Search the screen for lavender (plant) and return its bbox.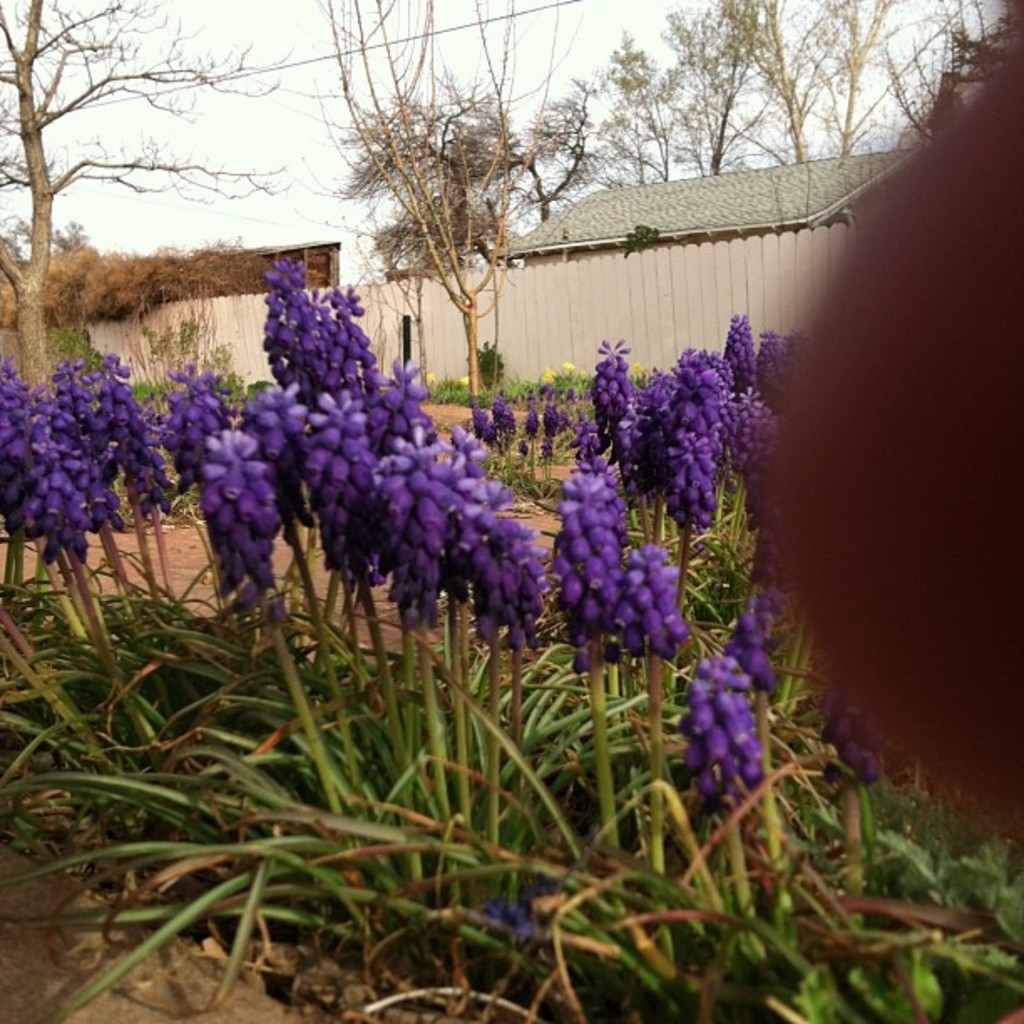
Found: <box>724,308,763,418</box>.
